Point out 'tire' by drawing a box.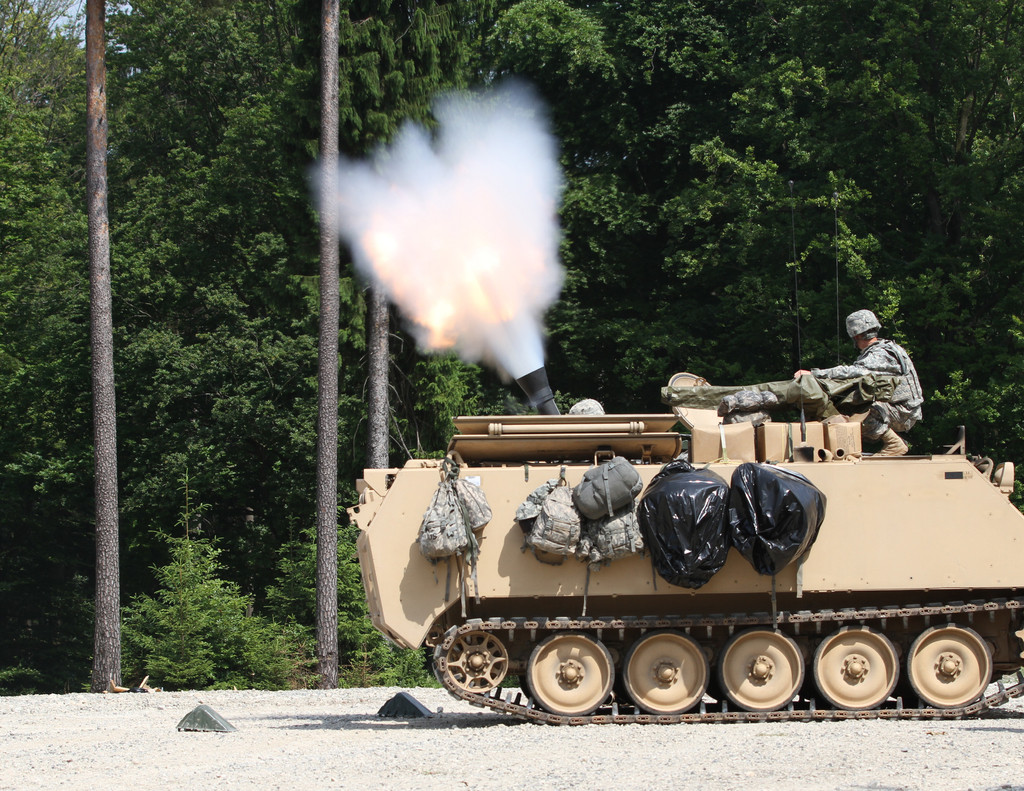
[left=613, top=628, right=705, bottom=711].
